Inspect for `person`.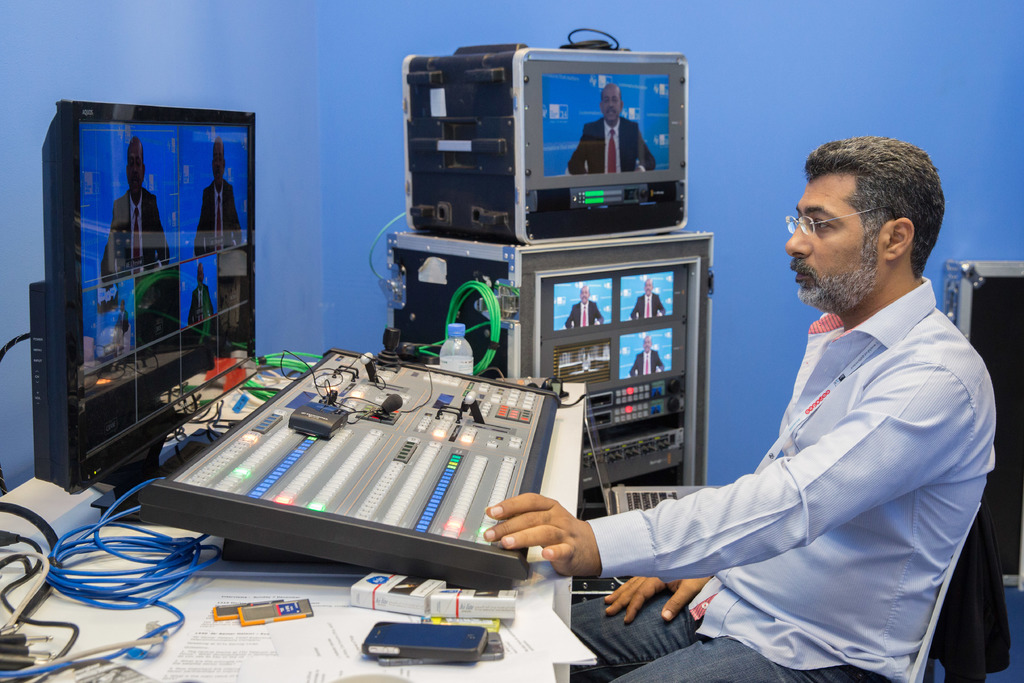
Inspection: bbox=[561, 281, 605, 330].
